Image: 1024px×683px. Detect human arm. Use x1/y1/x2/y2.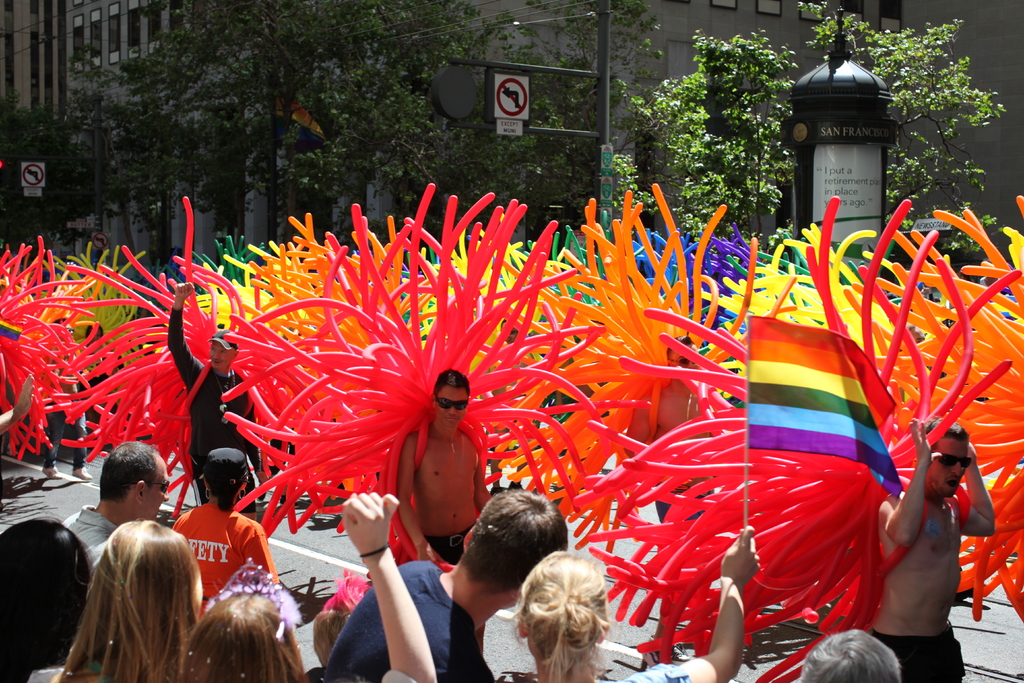
395/437/440/559.
